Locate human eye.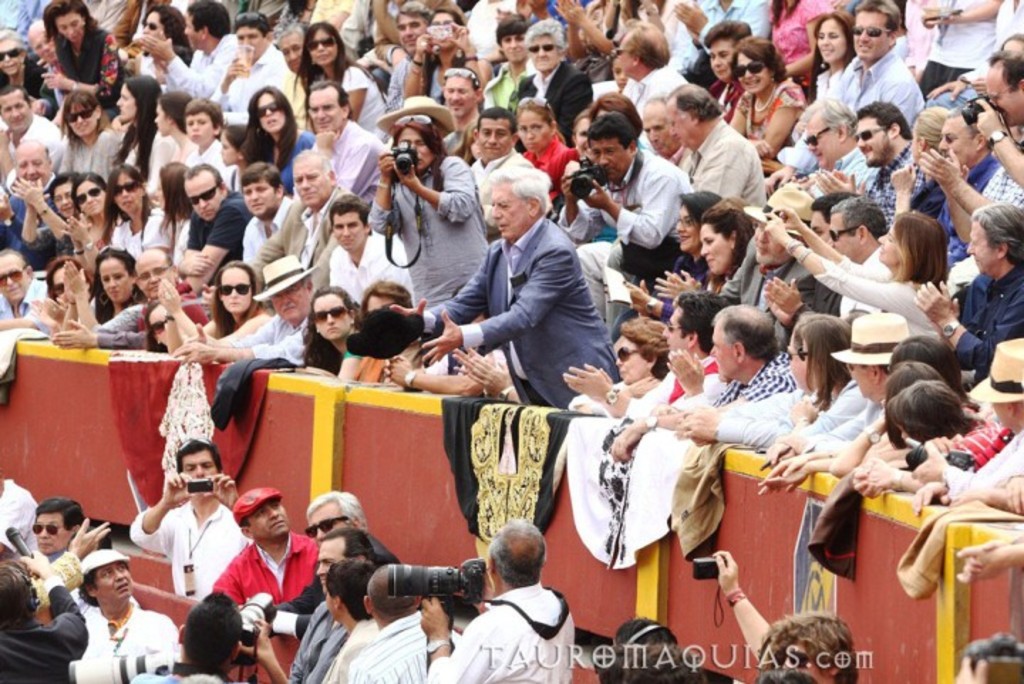
Bounding box: {"left": 348, "top": 222, "right": 358, "bottom": 228}.
